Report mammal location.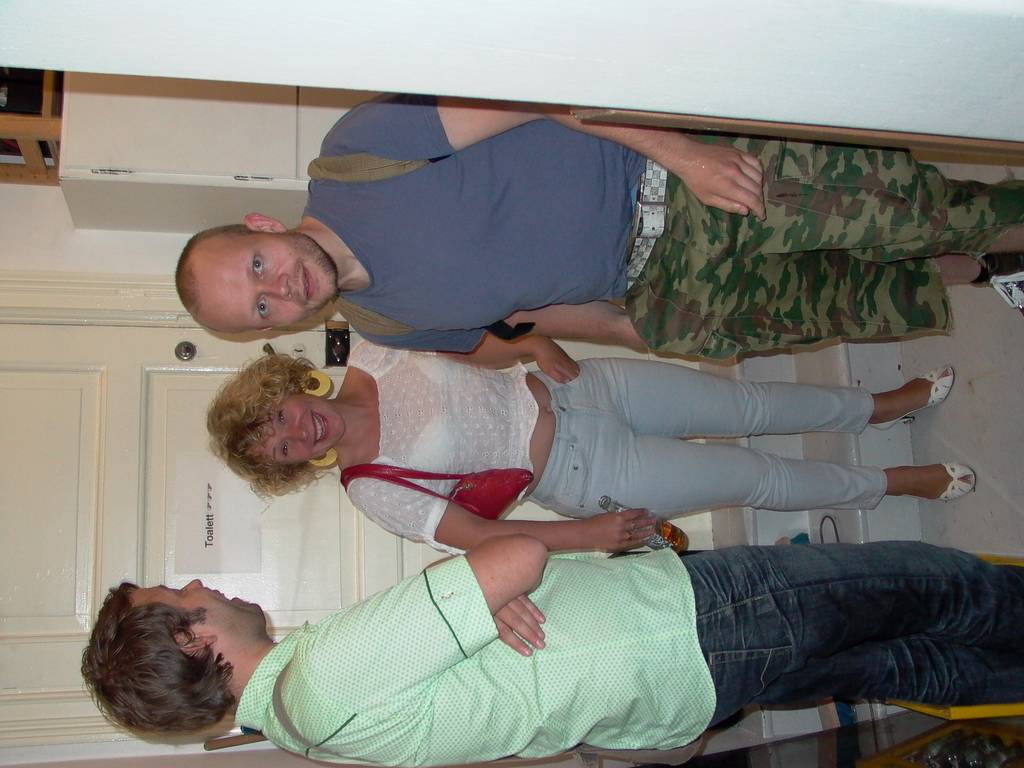
Report: box=[205, 342, 977, 557].
